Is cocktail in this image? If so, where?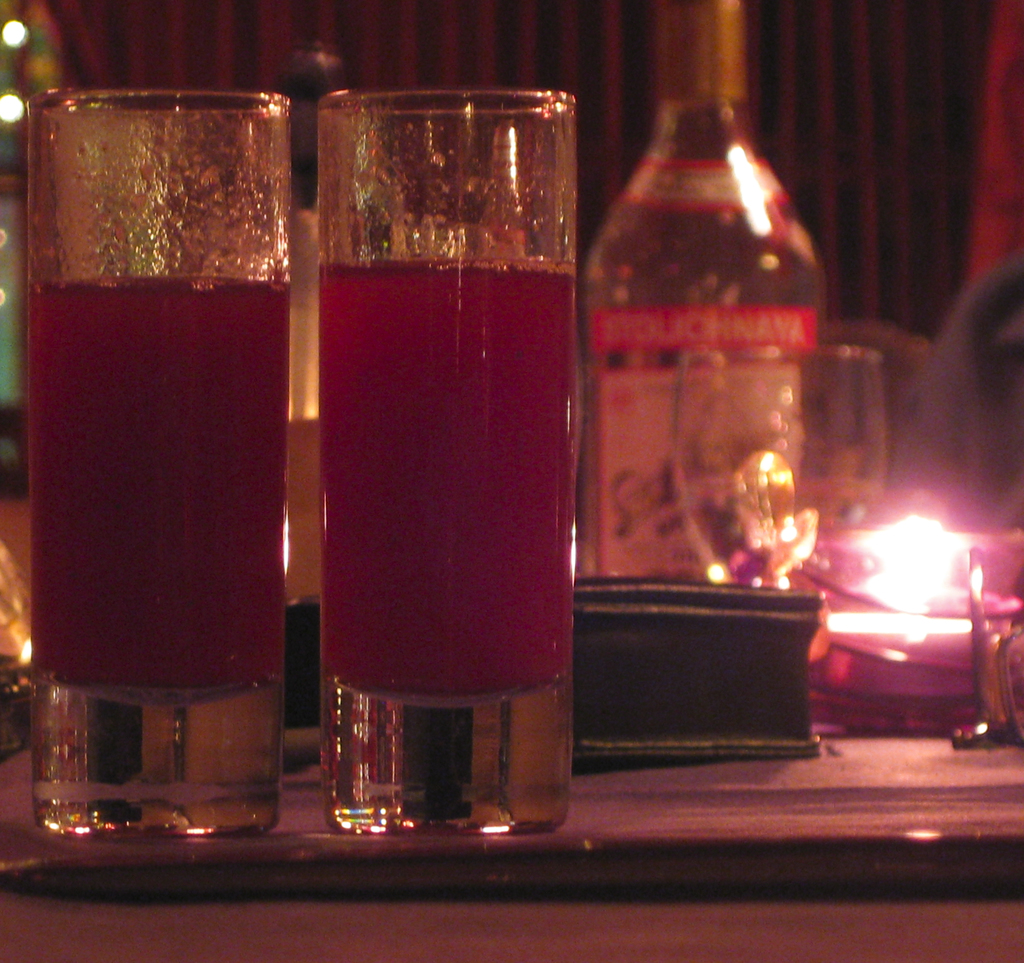
Yes, at box=[29, 94, 285, 826].
